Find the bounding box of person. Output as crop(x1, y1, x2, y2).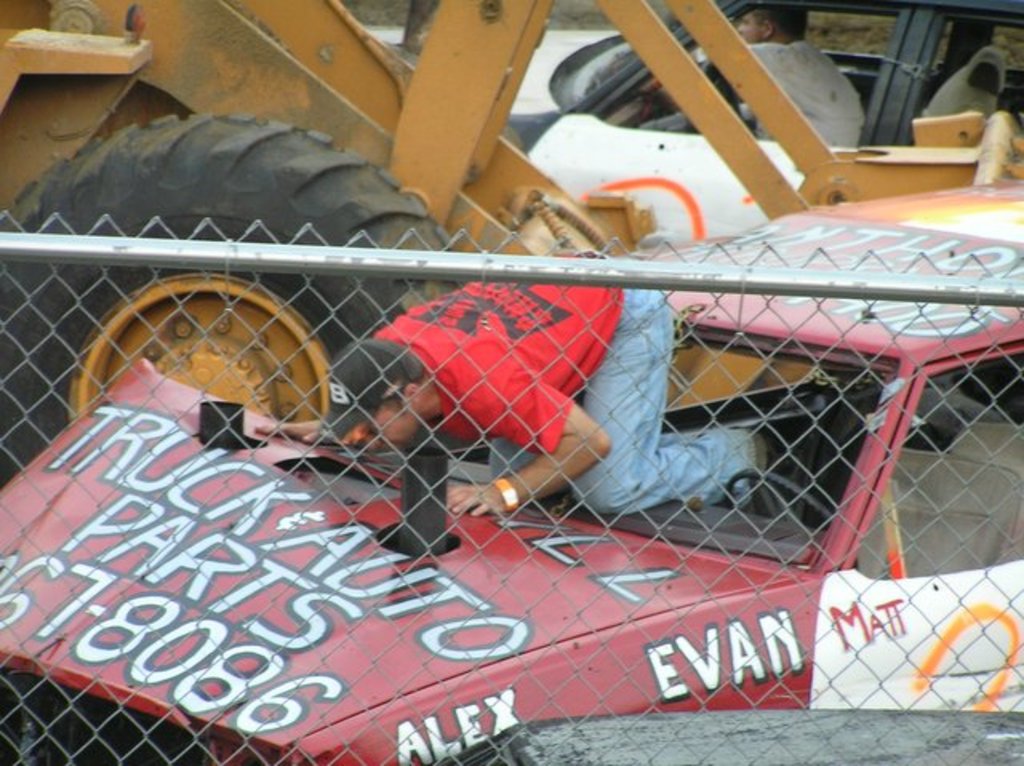
crop(738, 0, 861, 139).
